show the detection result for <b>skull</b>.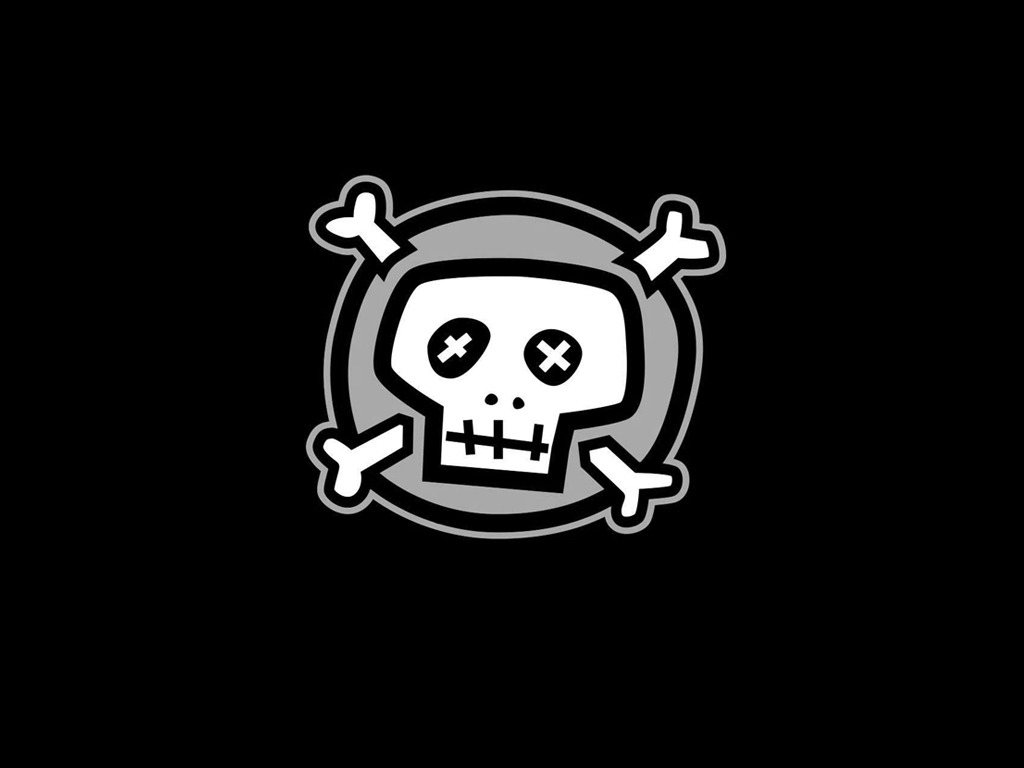
377:258:646:491.
